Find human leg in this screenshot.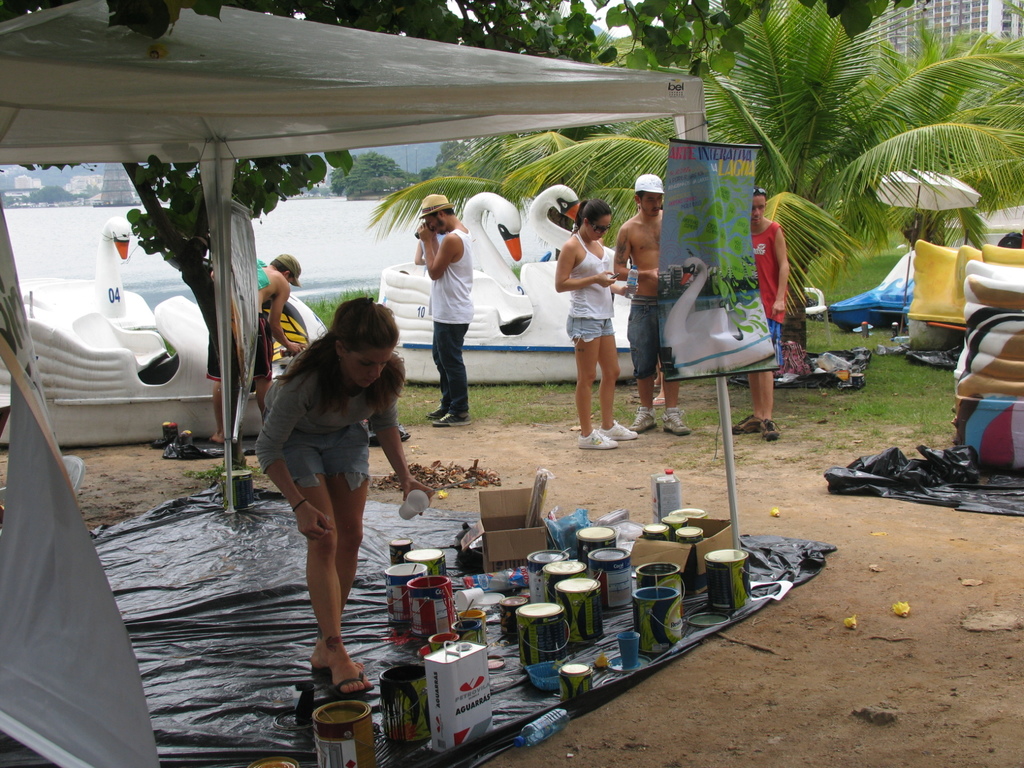
The bounding box for human leg is l=207, t=323, r=220, b=442.
